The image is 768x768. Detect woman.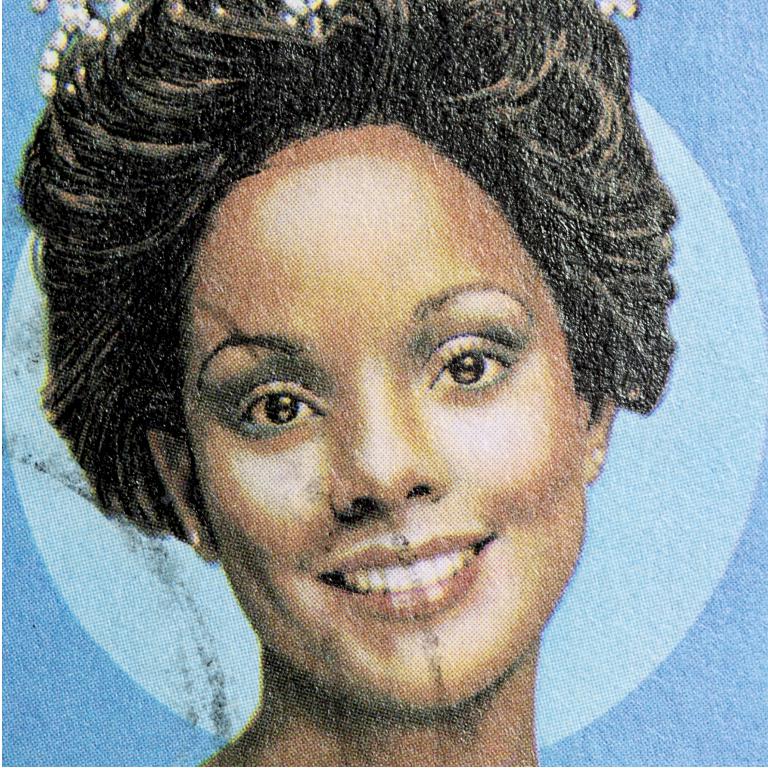
Detection: 0:27:729:763.
